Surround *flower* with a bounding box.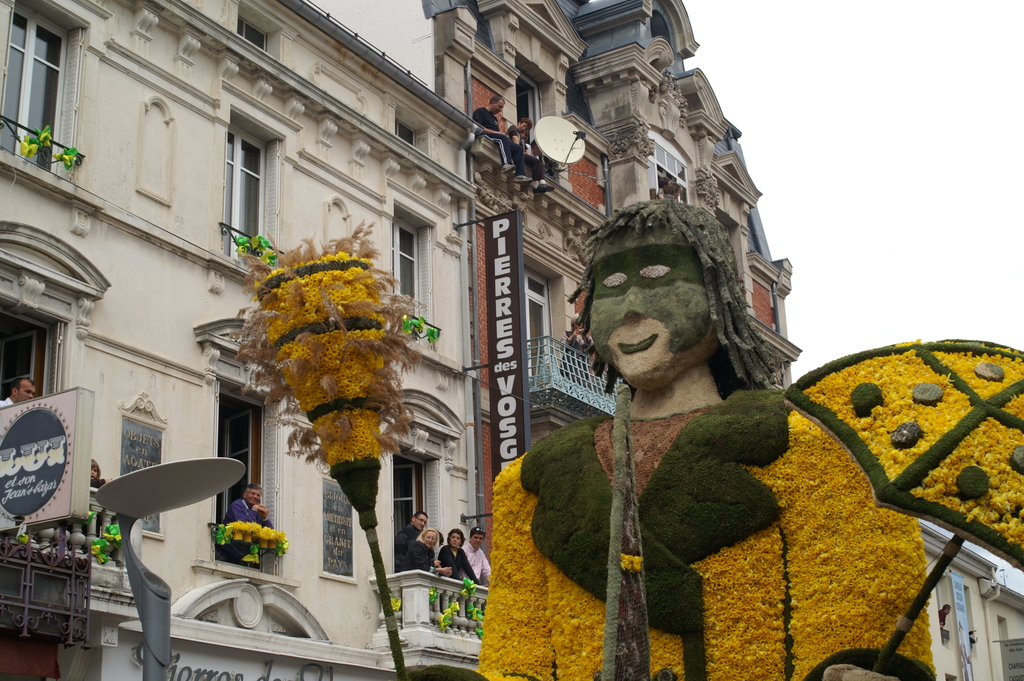
215,524,230,546.
